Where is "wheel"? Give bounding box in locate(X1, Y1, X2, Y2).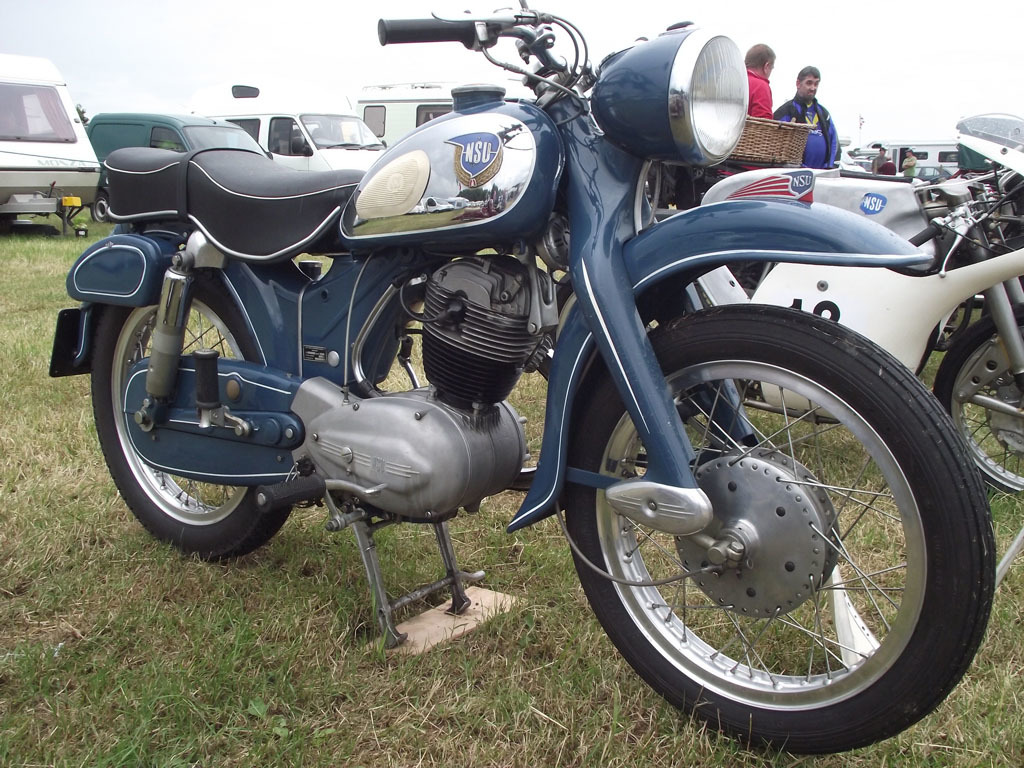
locate(931, 304, 1023, 498).
